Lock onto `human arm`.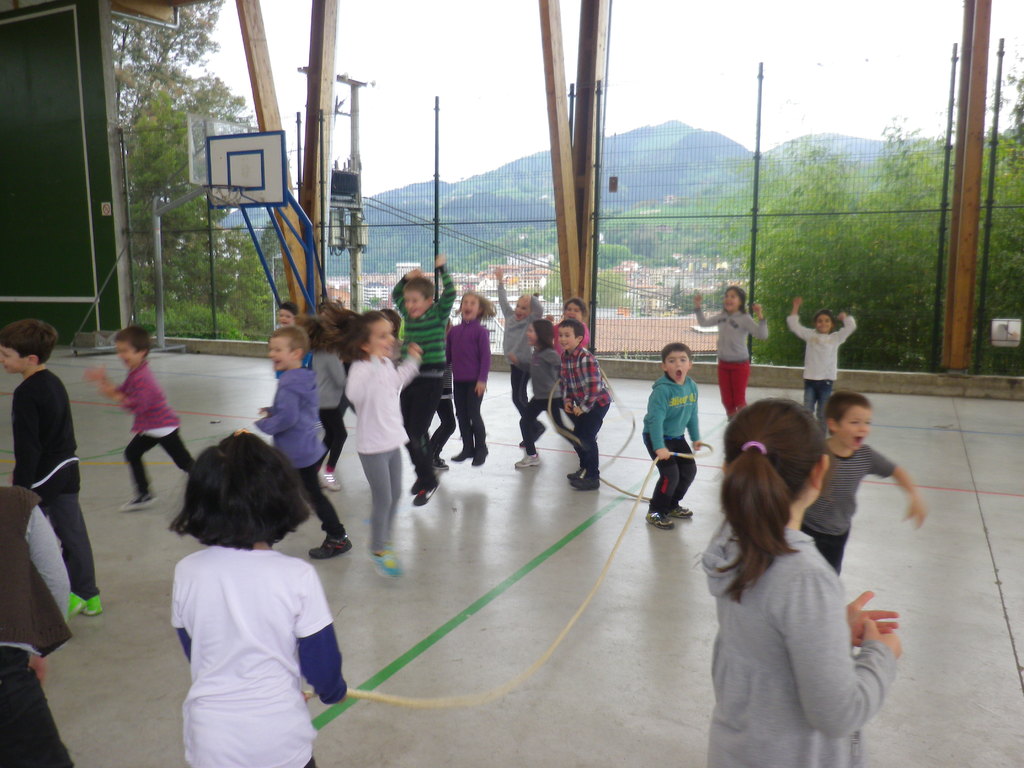
Locked: 873/450/930/531.
